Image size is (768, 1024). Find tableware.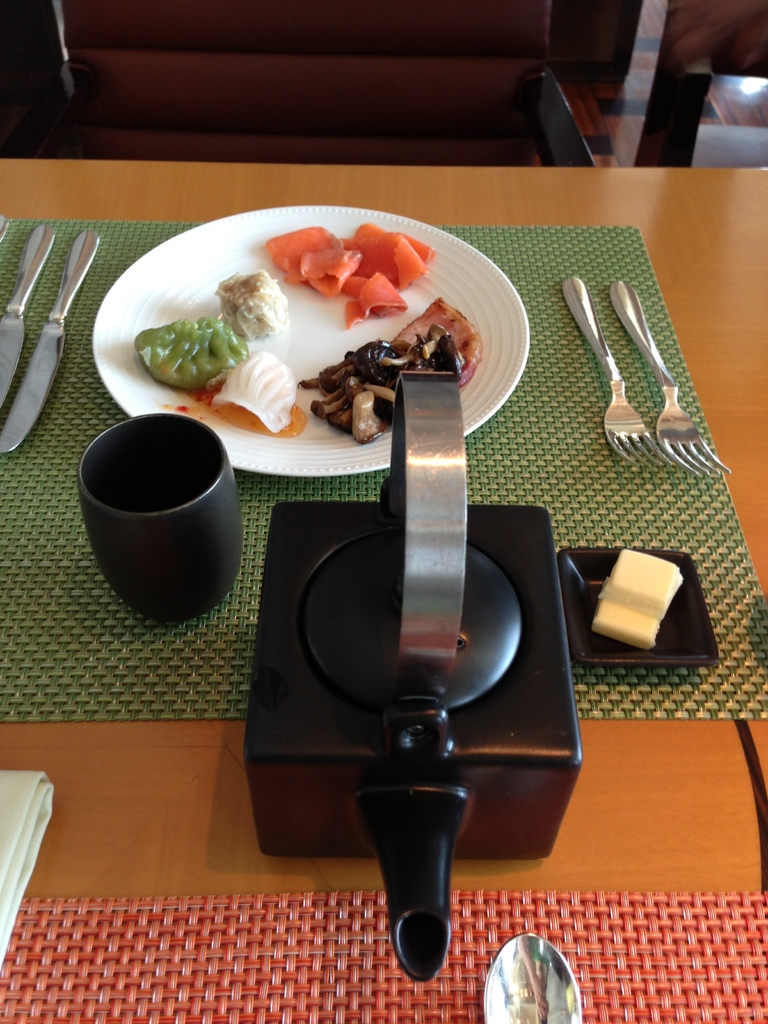
0/223/104/455.
